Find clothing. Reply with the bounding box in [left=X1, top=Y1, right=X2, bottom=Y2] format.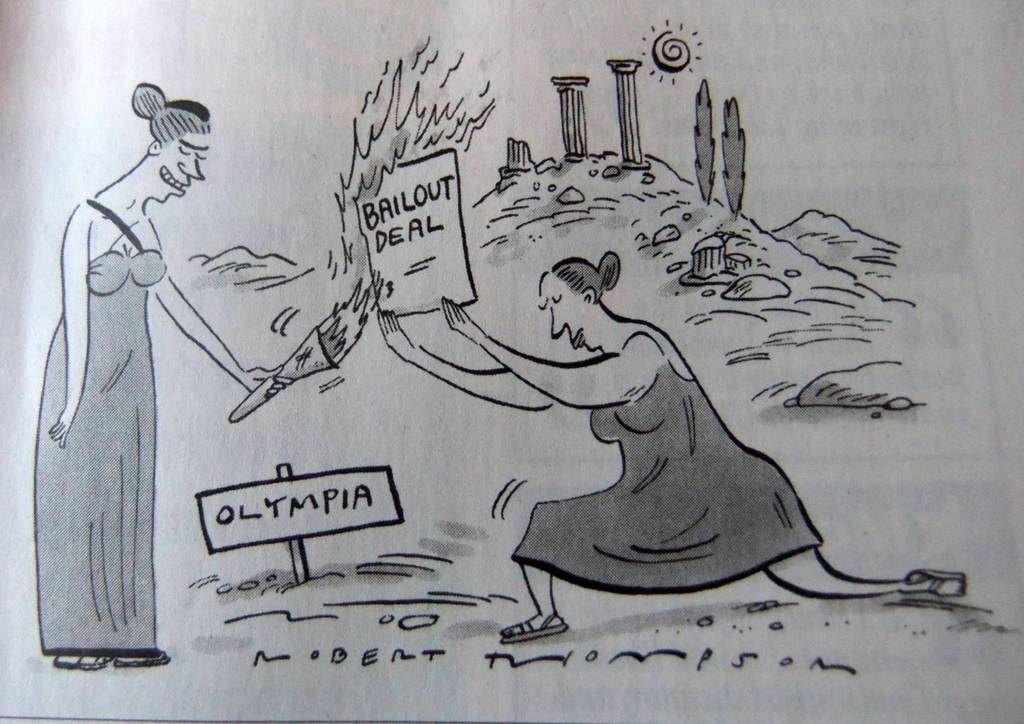
[left=513, top=331, right=813, bottom=595].
